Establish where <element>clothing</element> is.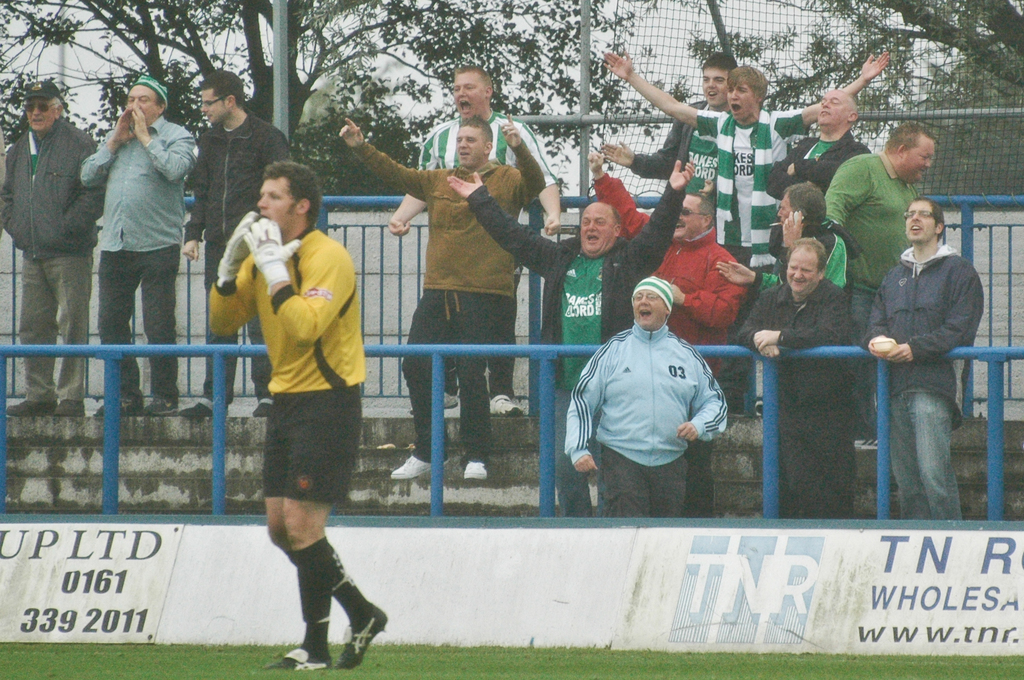
Established at left=406, top=276, right=485, bottom=470.
